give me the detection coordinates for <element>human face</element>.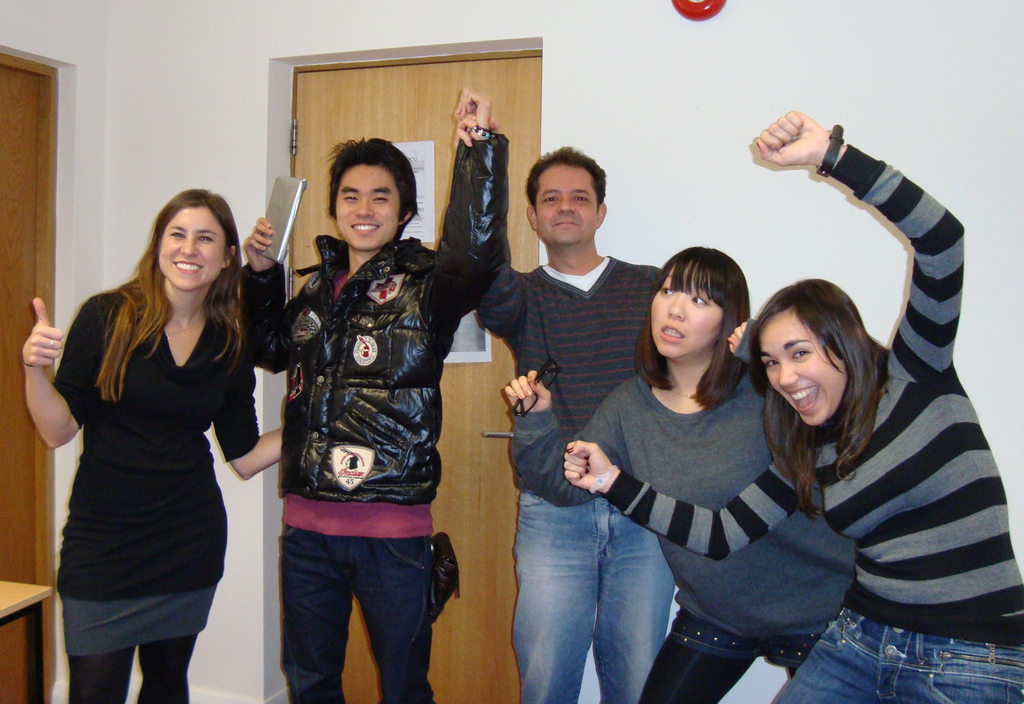
locate(759, 309, 847, 427).
